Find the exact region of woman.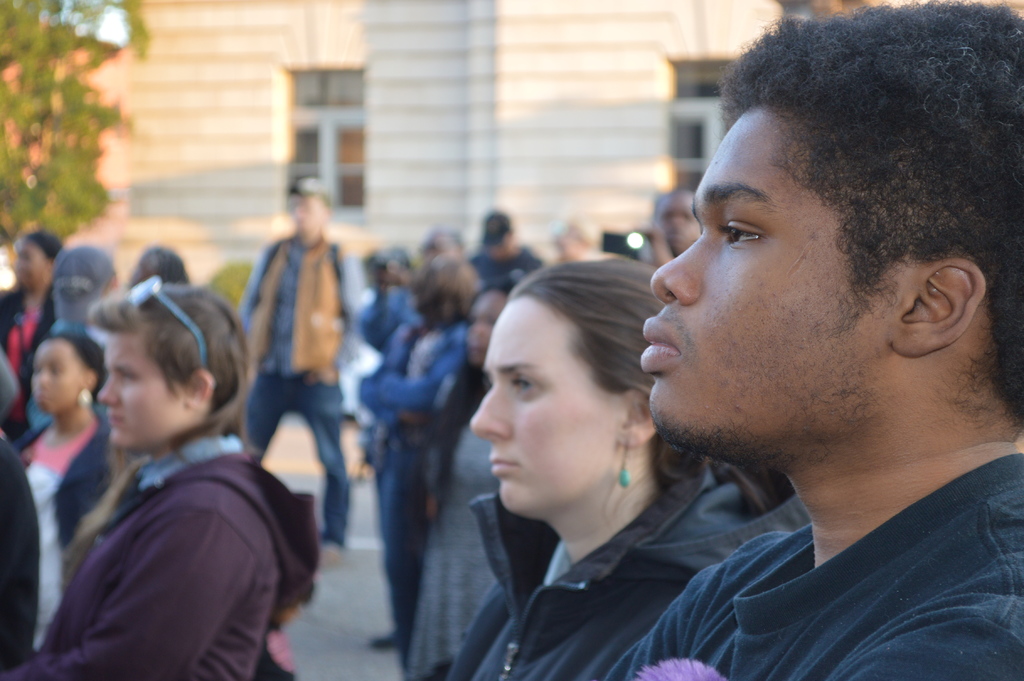
Exact region: 12/334/125/643.
